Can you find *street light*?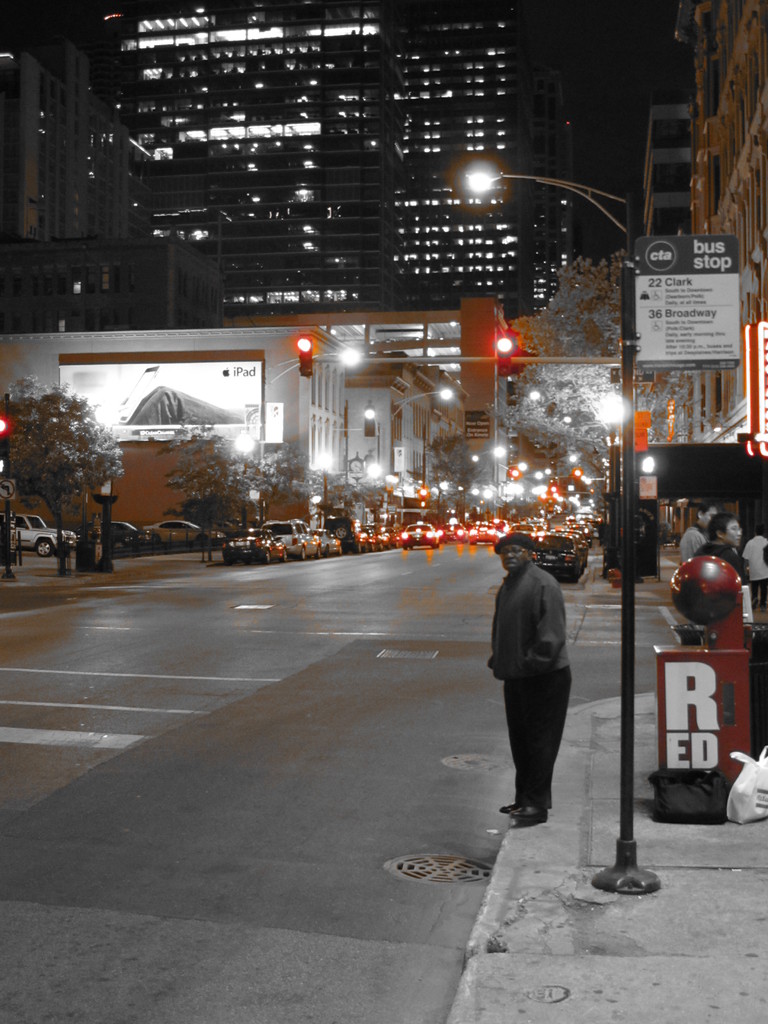
Yes, bounding box: l=394, t=383, r=454, b=419.
